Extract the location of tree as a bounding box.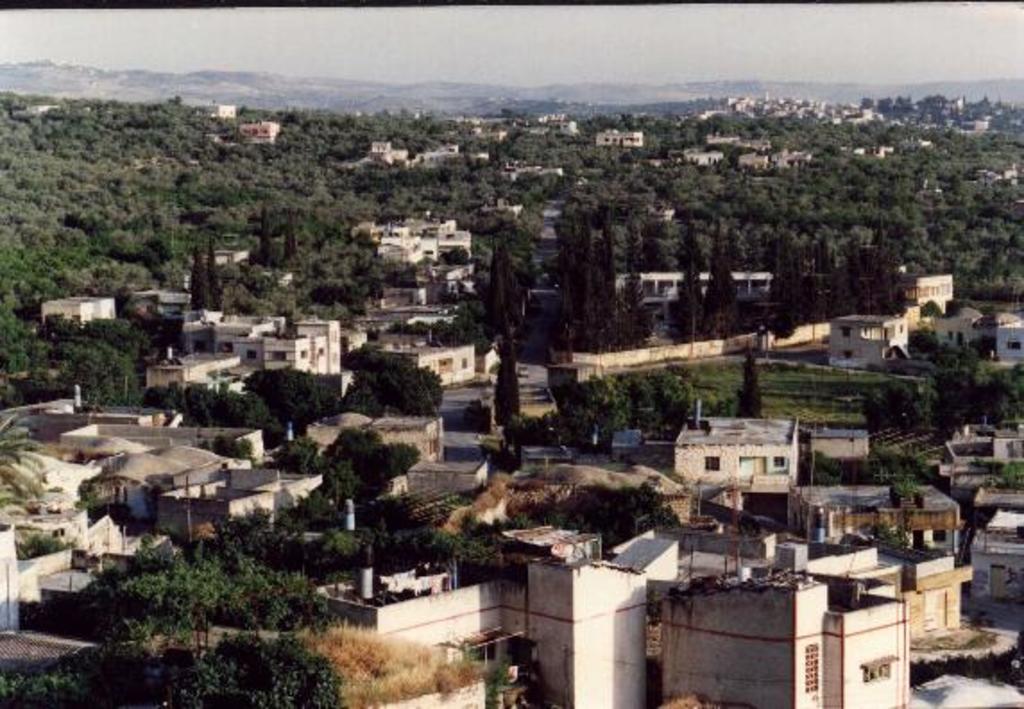
x1=247 y1=369 x2=381 y2=426.
